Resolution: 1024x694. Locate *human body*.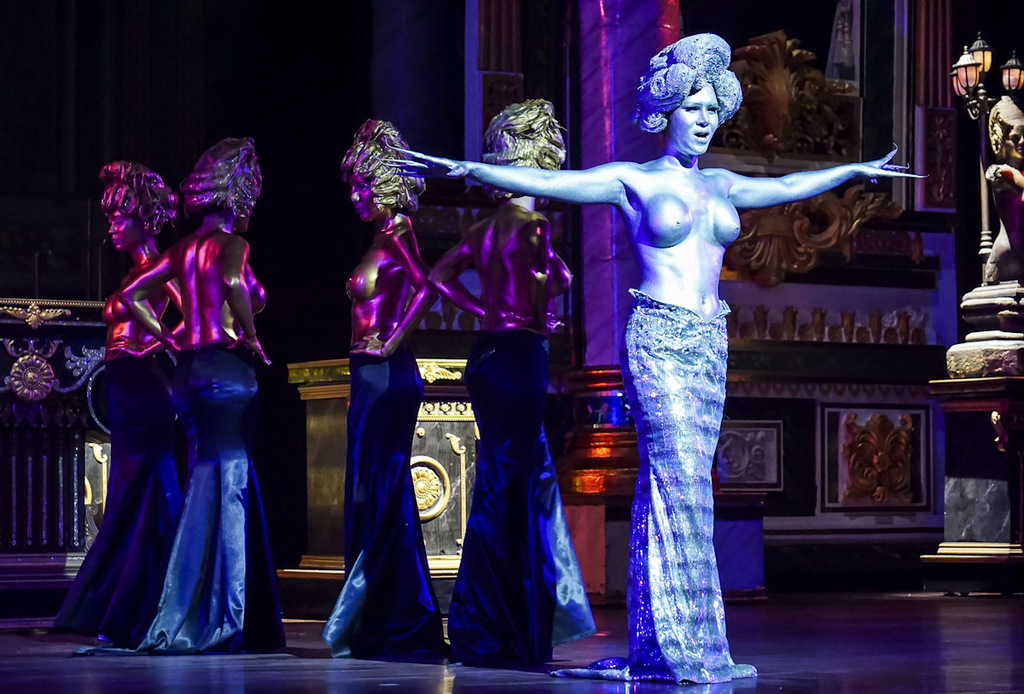
[x1=428, y1=106, x2=586, y2=669].
